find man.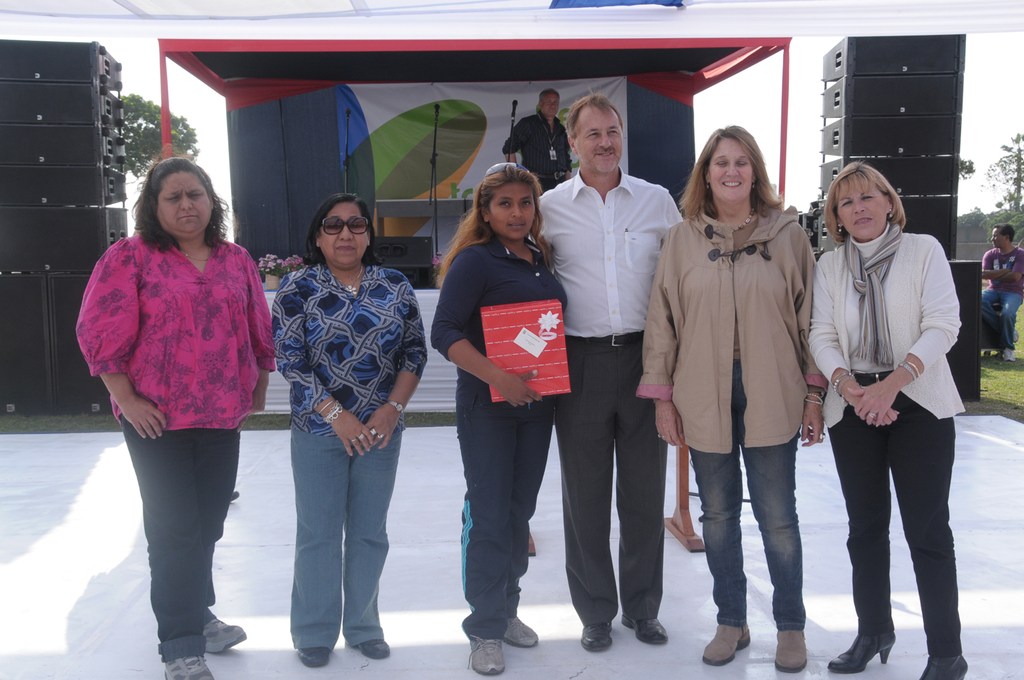
552,85,691,644.
